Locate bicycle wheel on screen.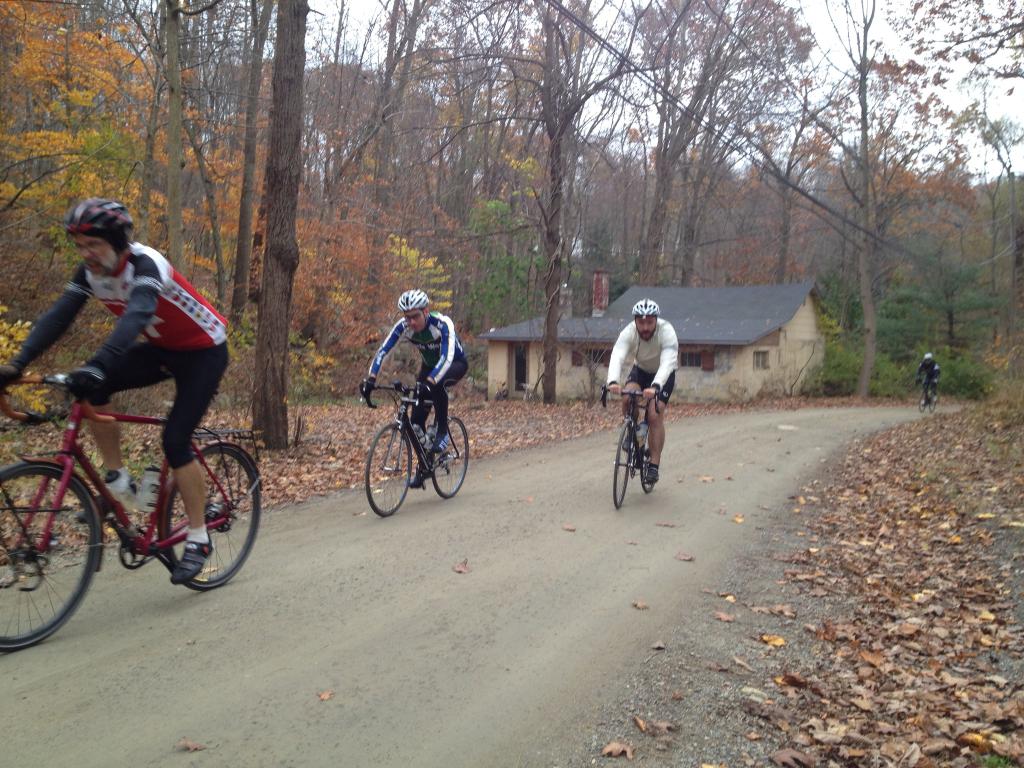
On screen at <region>639, 425, 653, 492</region>.
